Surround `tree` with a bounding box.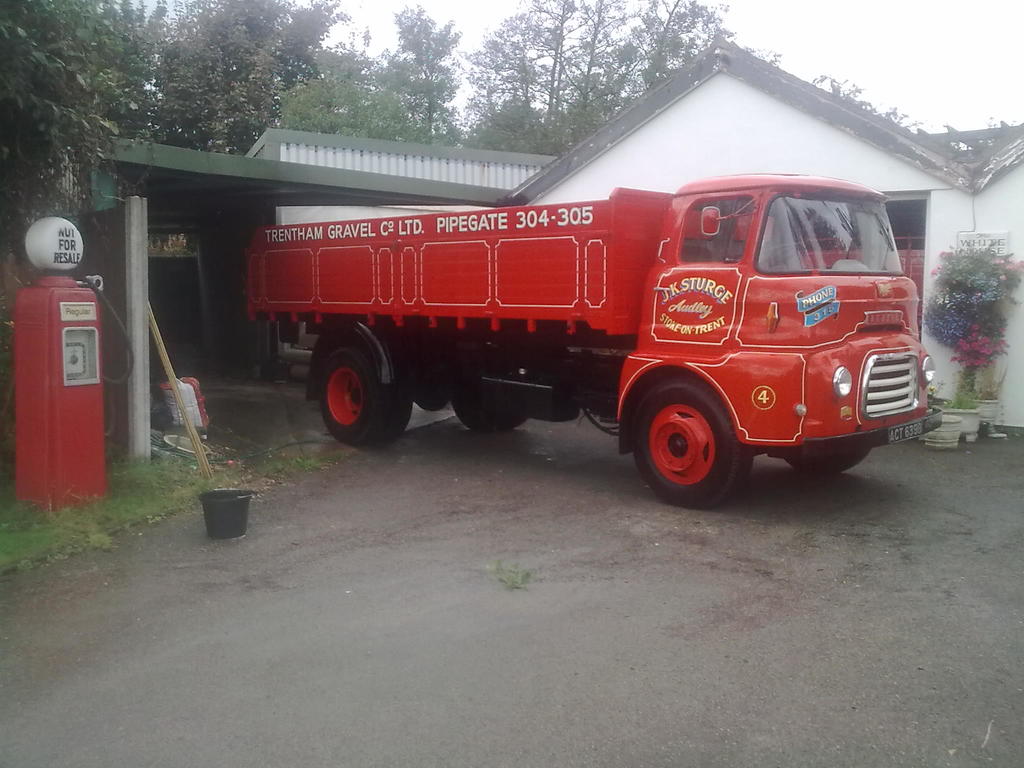
372 3 465 146.
